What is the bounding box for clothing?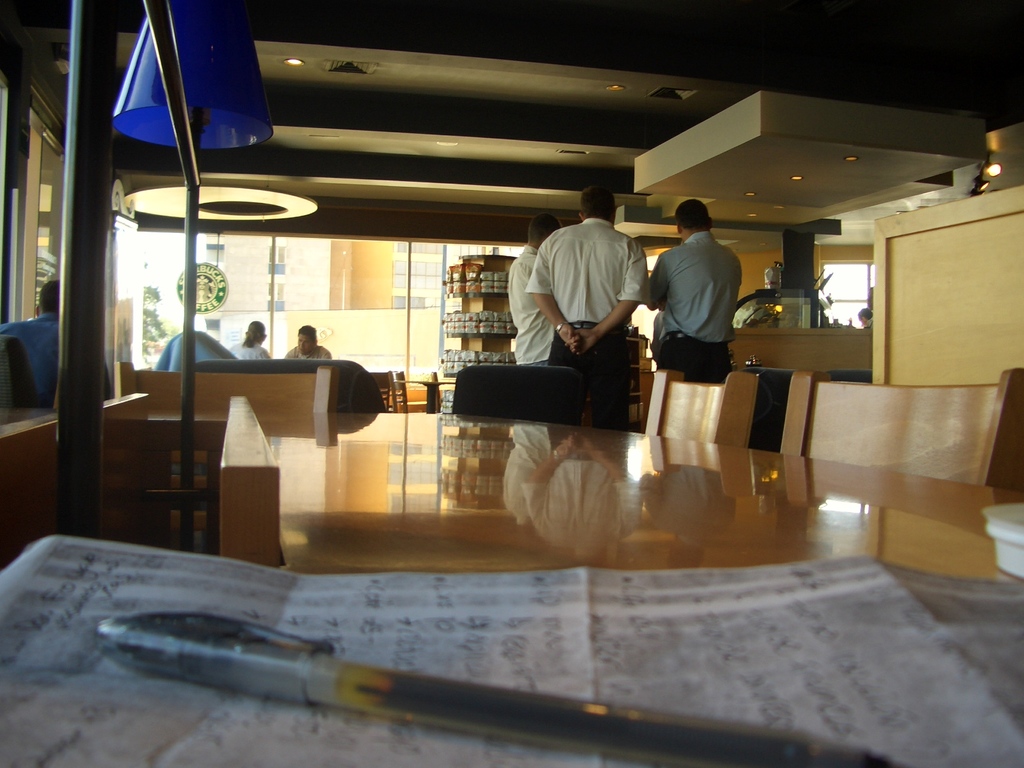
bbox=[648, 229, 743, 342].
